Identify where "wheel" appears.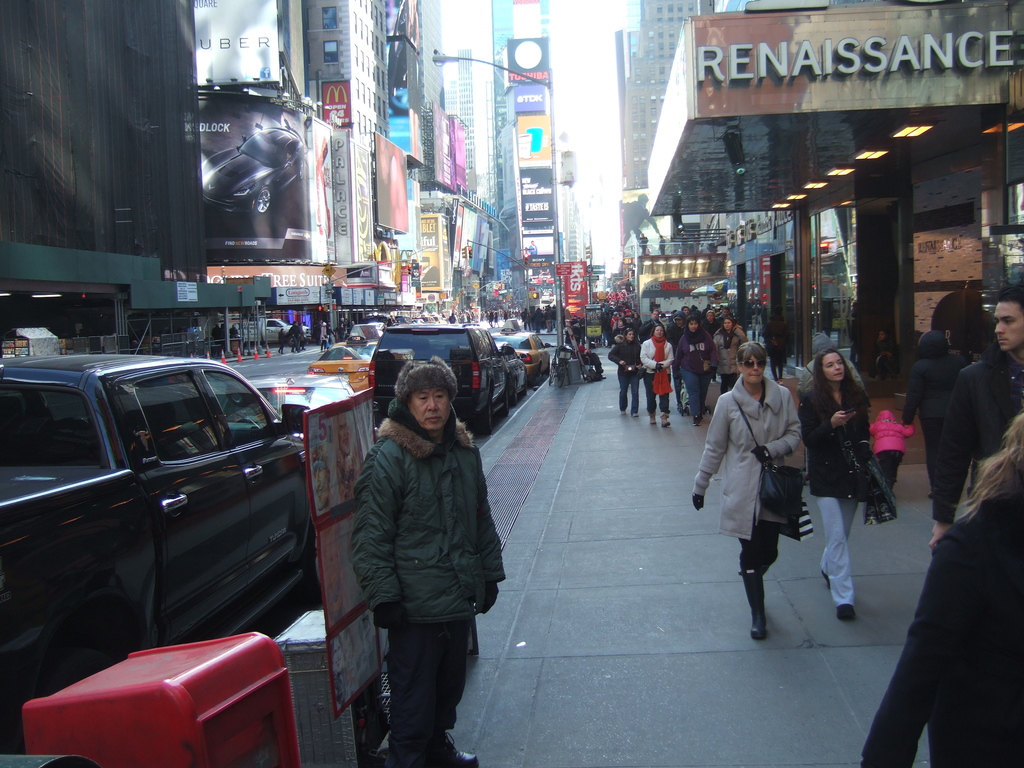
Appears at {"x1": 255, "y1": 188, "x2": 271, "y2": 218}.
